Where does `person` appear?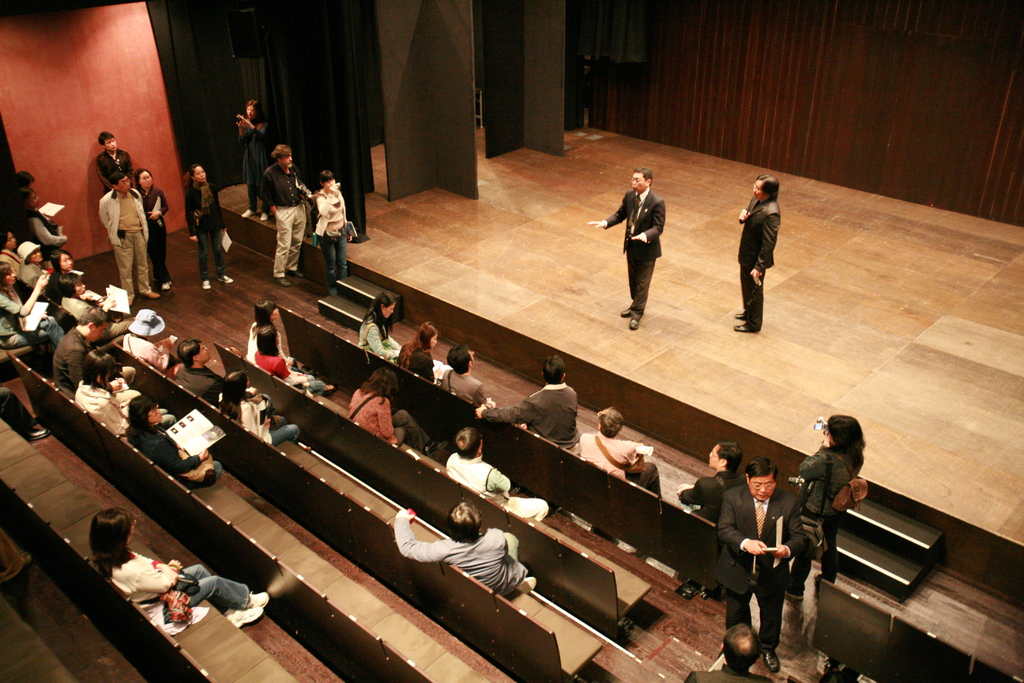
Appears at (477,353,582,456).
